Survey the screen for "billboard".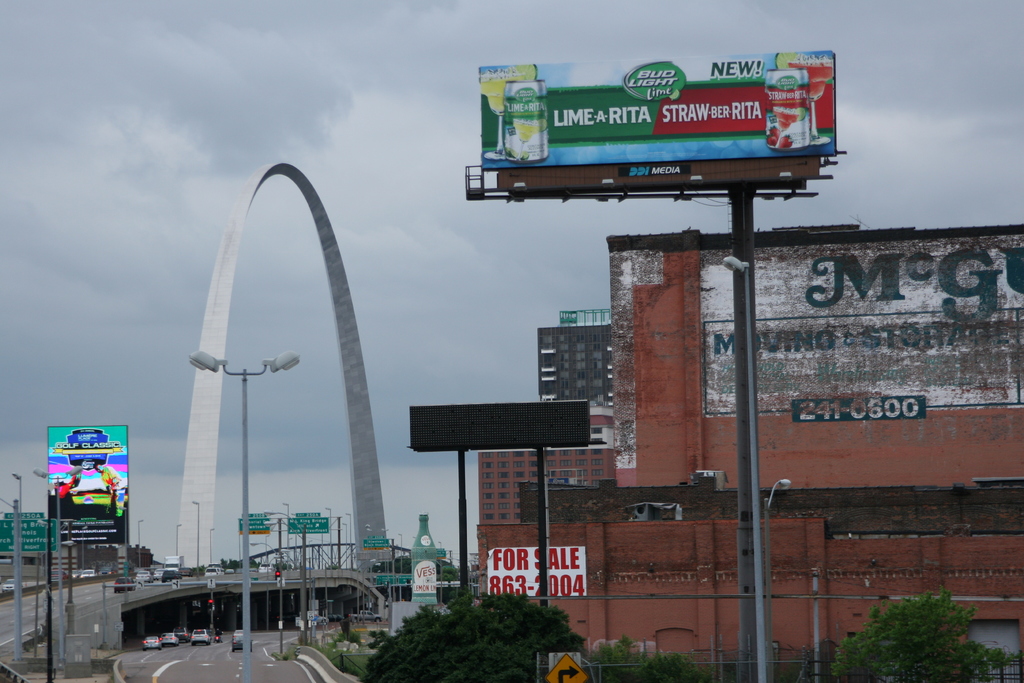
Survey found: Rect(368, 566, 410, 587).
